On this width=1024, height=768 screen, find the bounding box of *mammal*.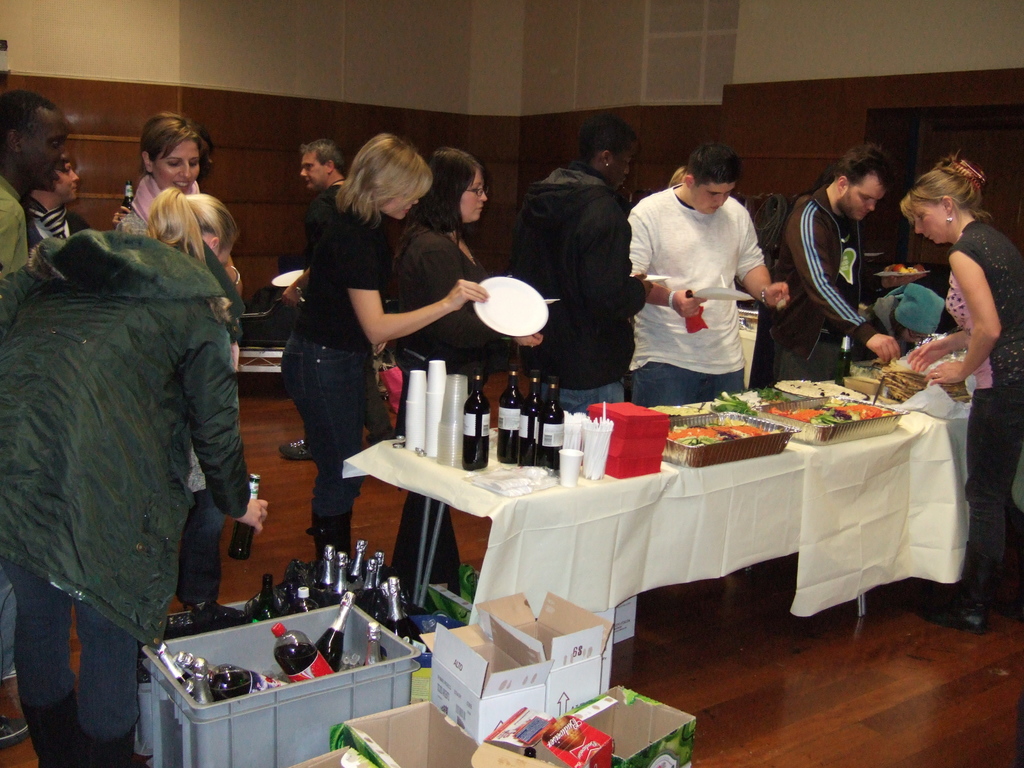
Bounding box: BBox(853, 278, 946, 365).
